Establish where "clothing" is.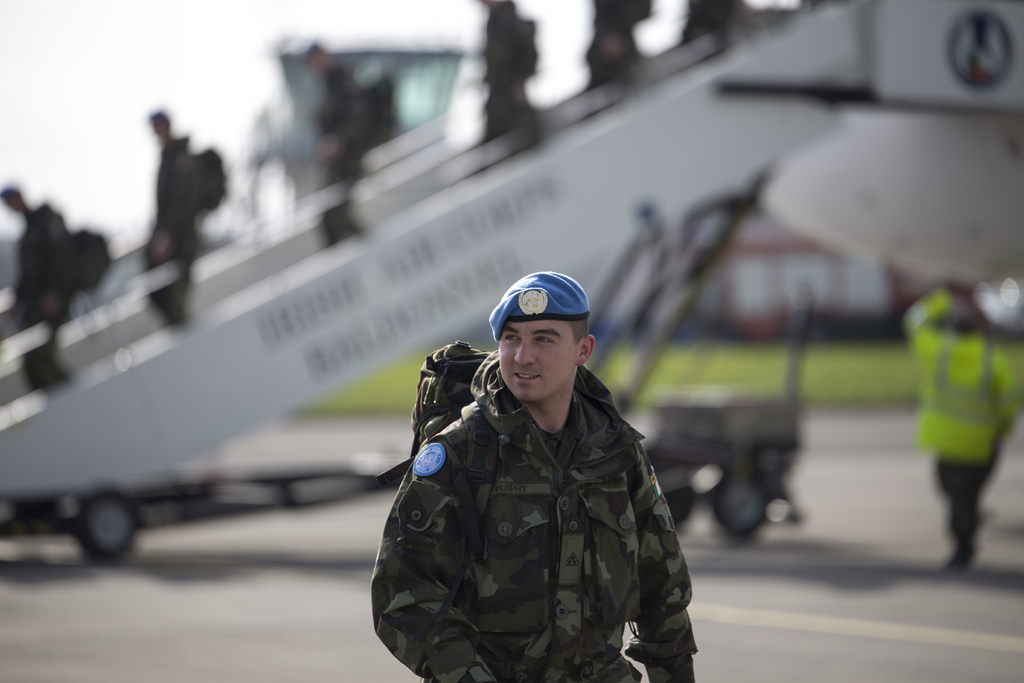
Established at locate(16, 202, 75, 370).
